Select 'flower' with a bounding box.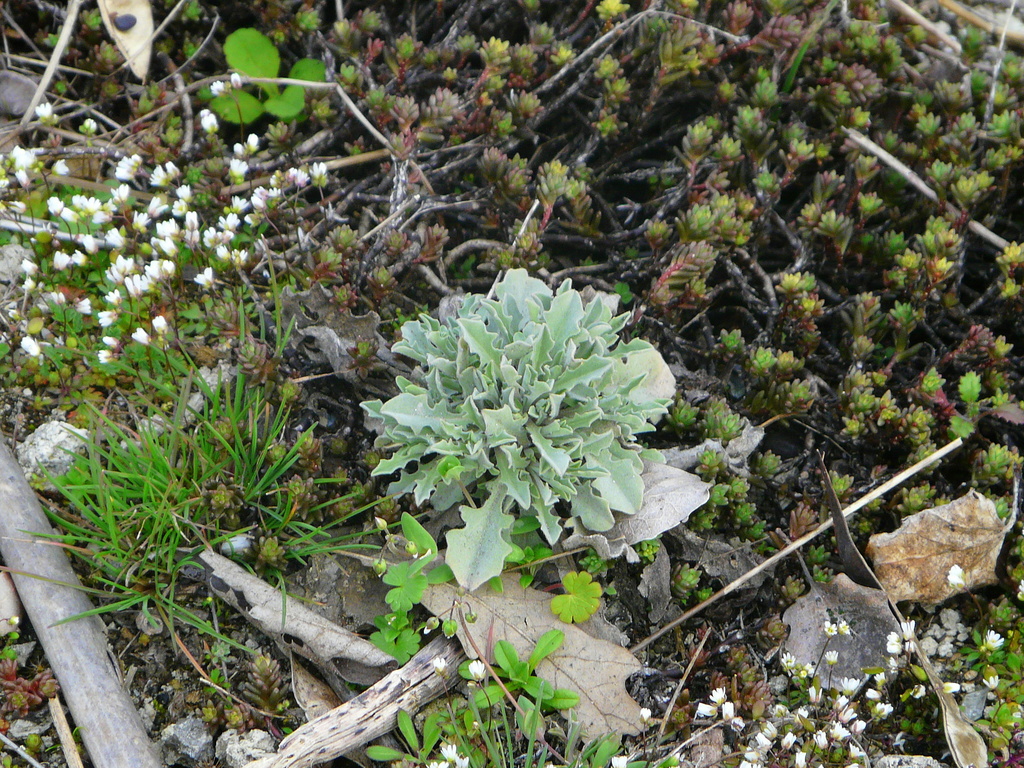
(440,740,454,762).
